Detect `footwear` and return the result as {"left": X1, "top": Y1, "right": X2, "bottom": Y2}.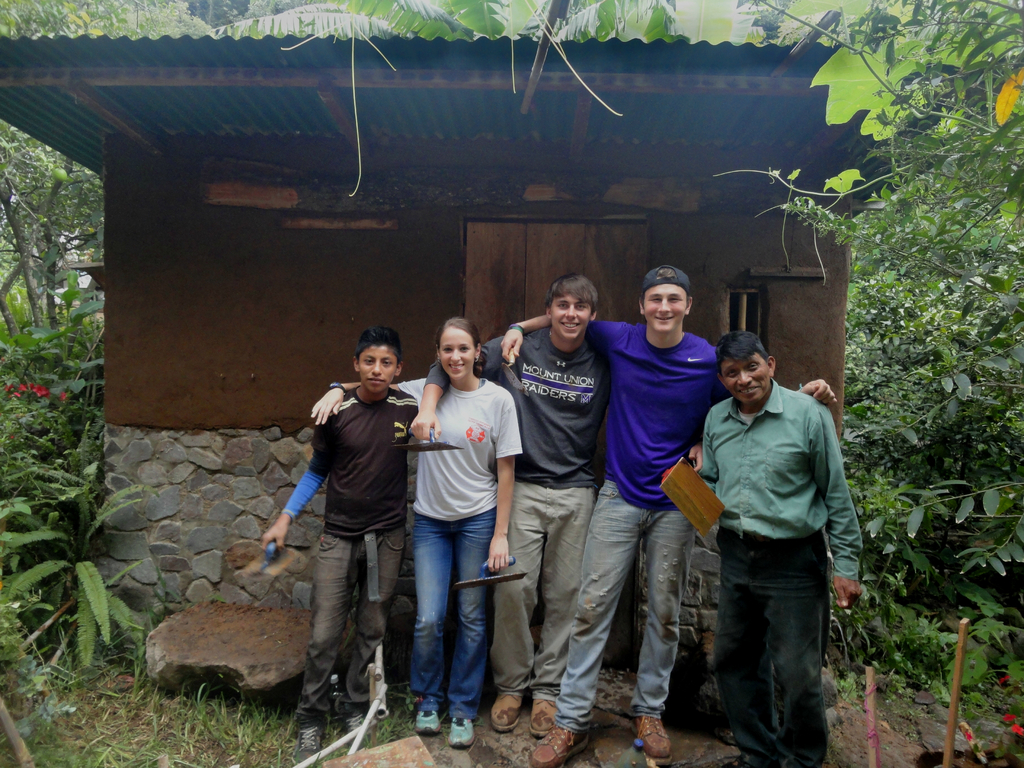
{"left": 293, "top": 721, "right": 318, "bottom": 767}.
